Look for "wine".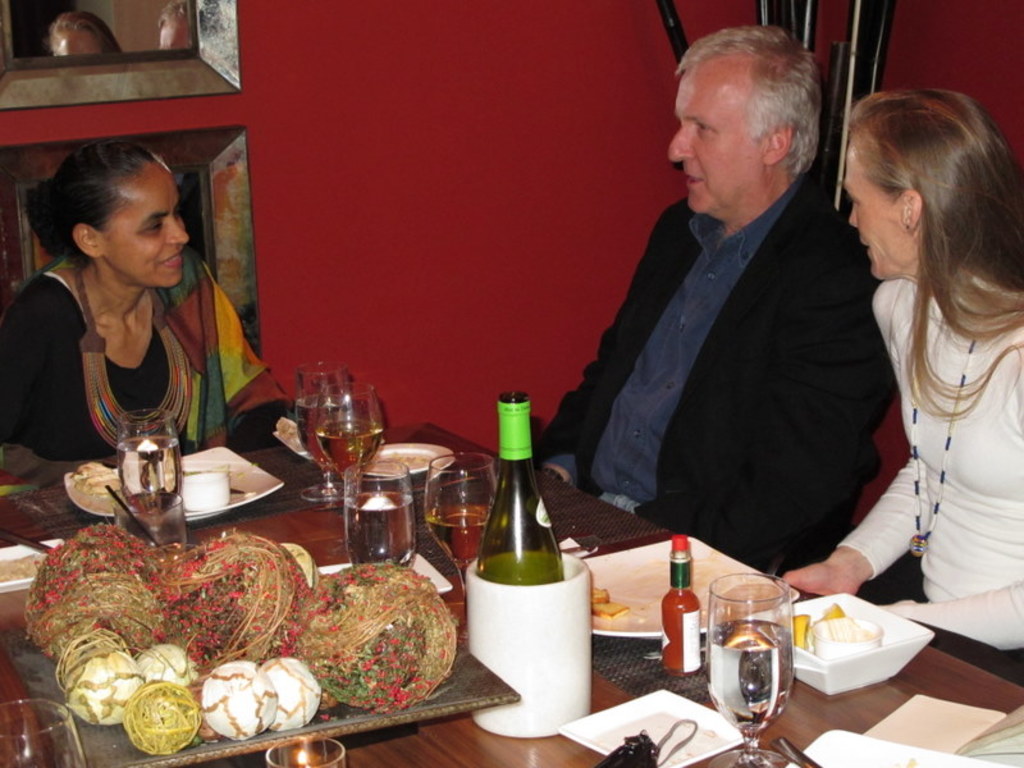
Found: (297,393,349,472).
